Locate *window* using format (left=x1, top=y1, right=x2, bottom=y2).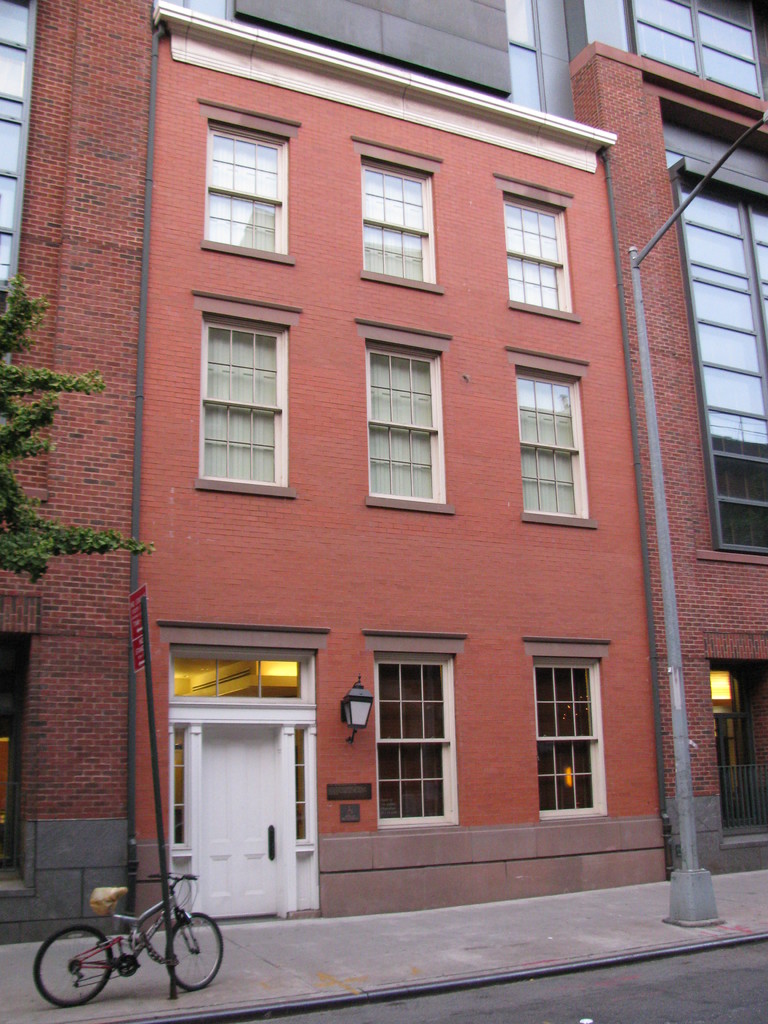
(left=515, top=370, right=583, bottom=518).
